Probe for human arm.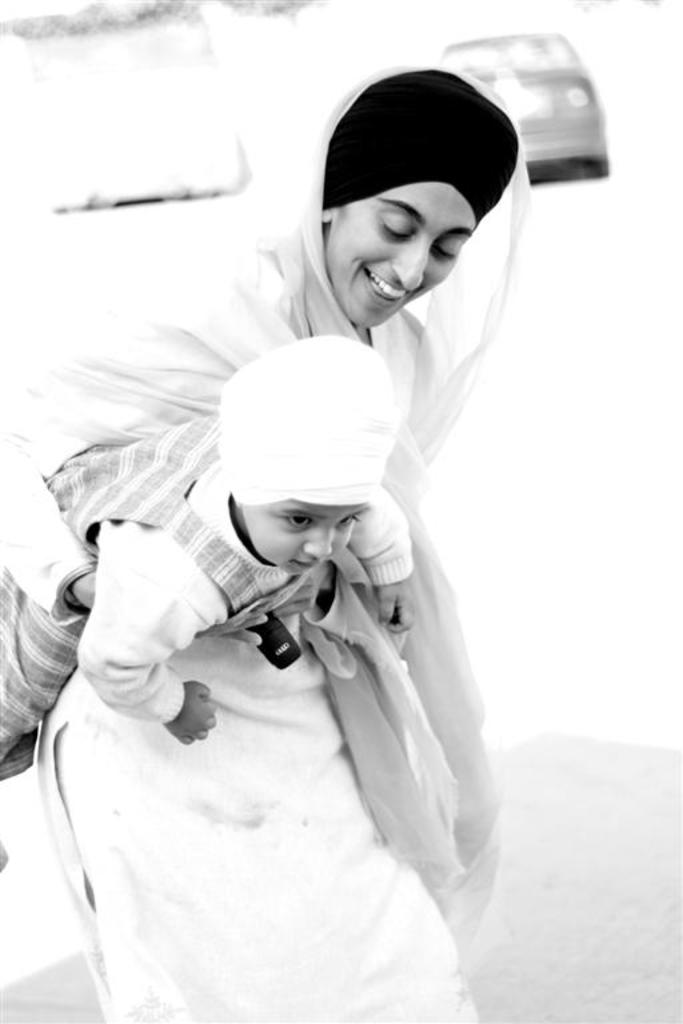
Probe result: [0, 317, 265, 640].
